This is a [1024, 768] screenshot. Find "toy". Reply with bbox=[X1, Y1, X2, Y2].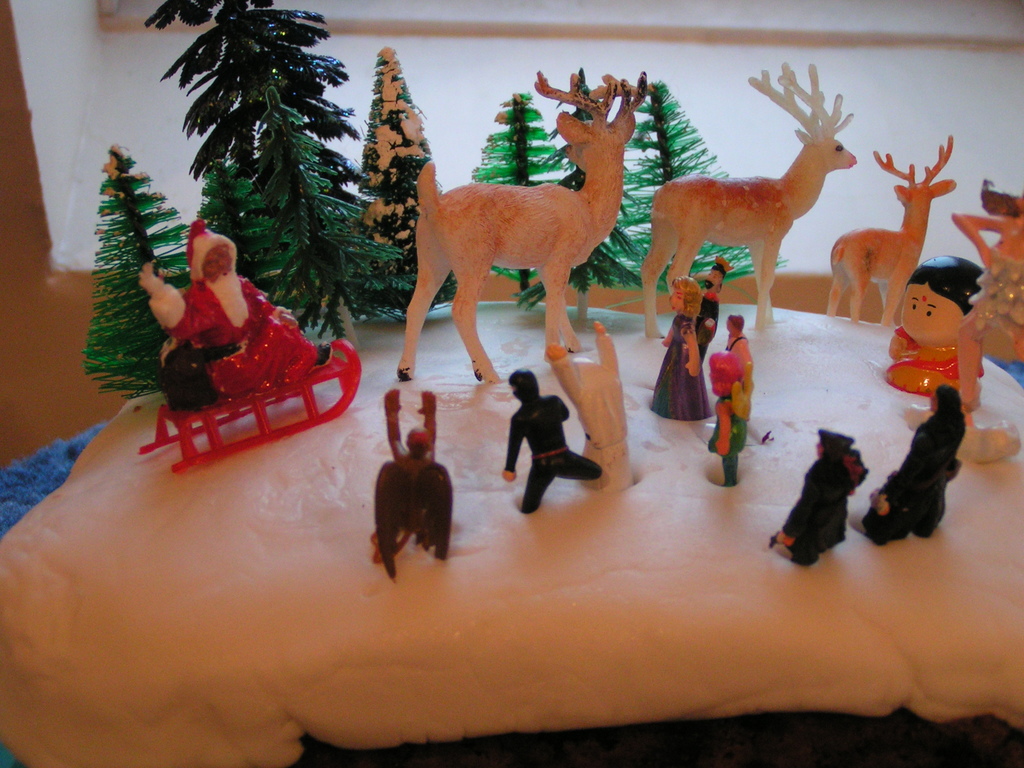
bbox=[771, 433, 872, 569].
